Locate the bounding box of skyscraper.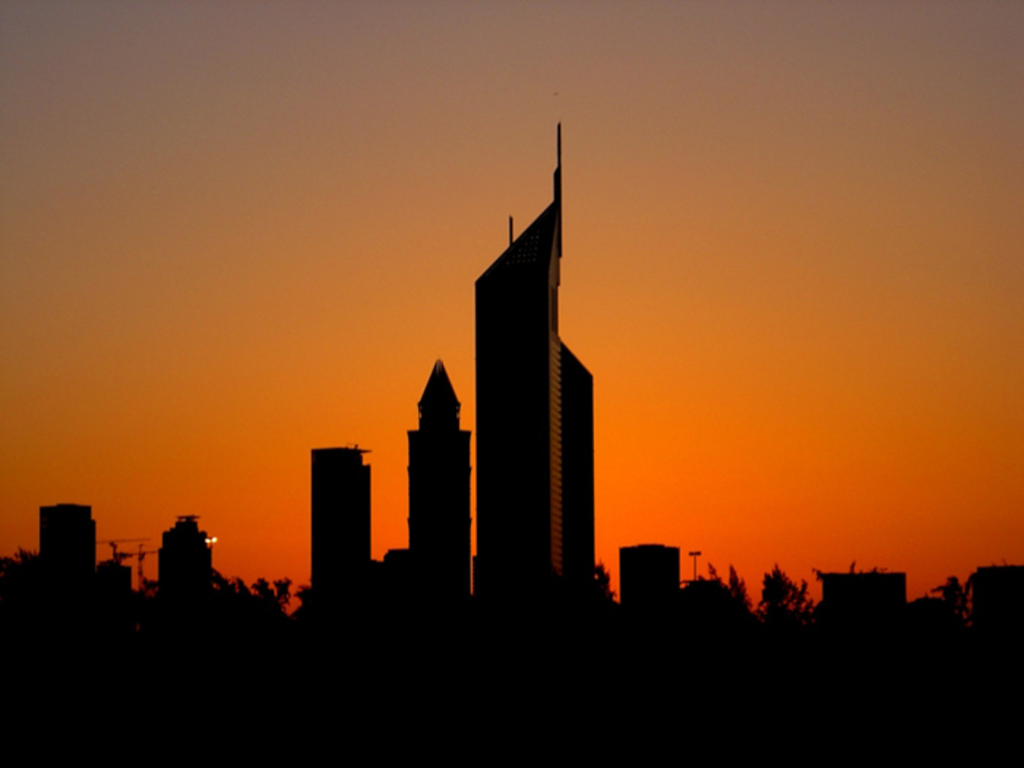
Bounding box: 480/124/590/603.
